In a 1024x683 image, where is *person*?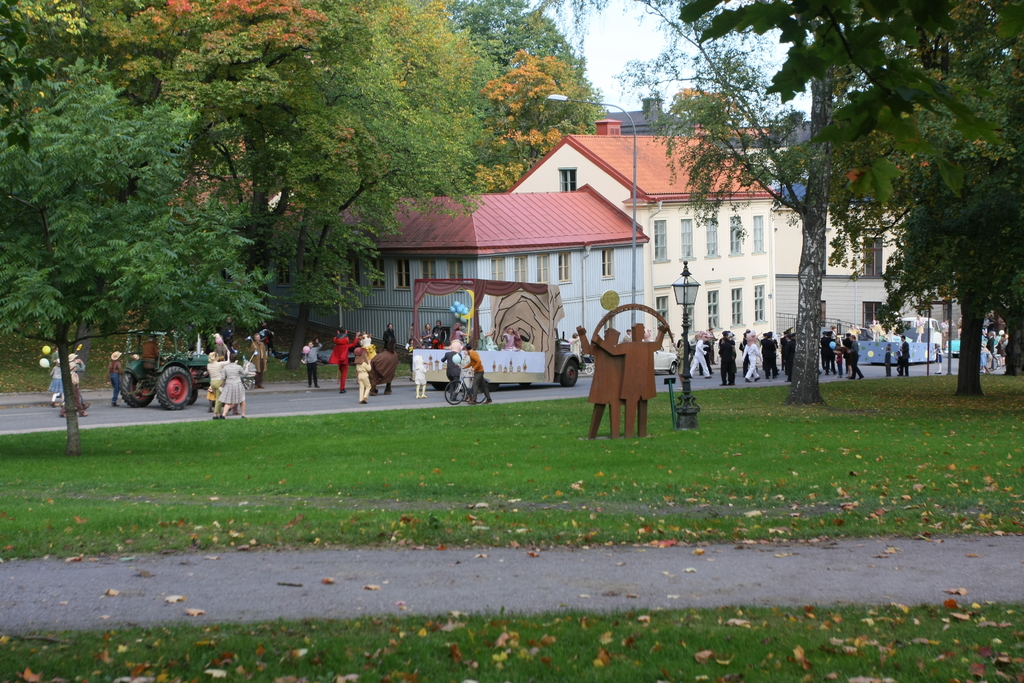
[x1=986, y1=329, x2=995, y2=367].
